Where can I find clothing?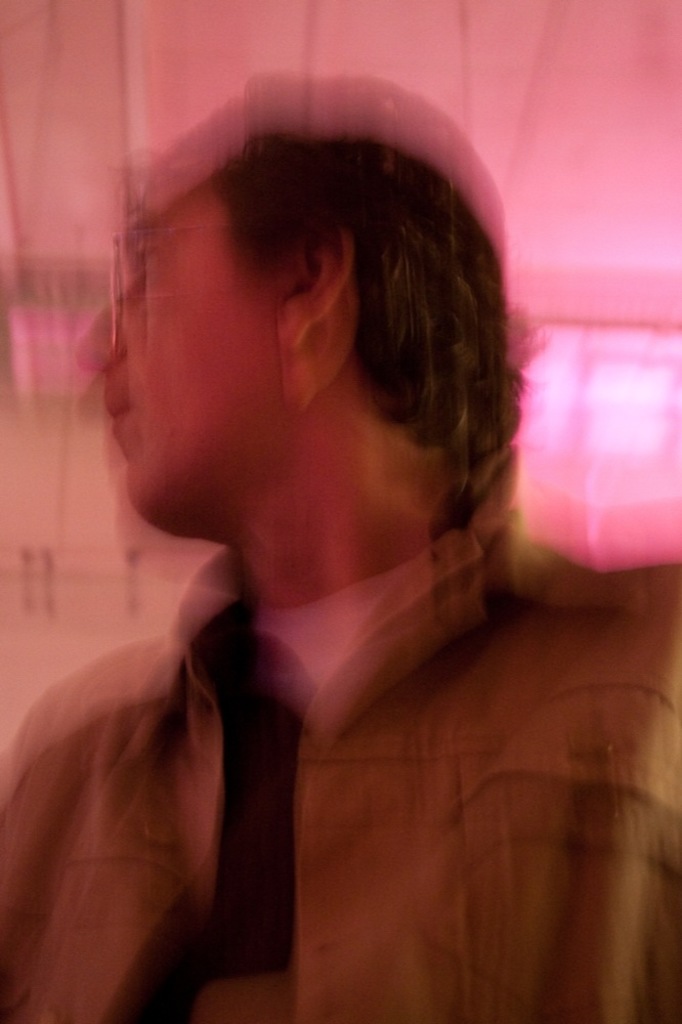
You can find it at x1=0, y1=489, x2=681, y2=1023.
